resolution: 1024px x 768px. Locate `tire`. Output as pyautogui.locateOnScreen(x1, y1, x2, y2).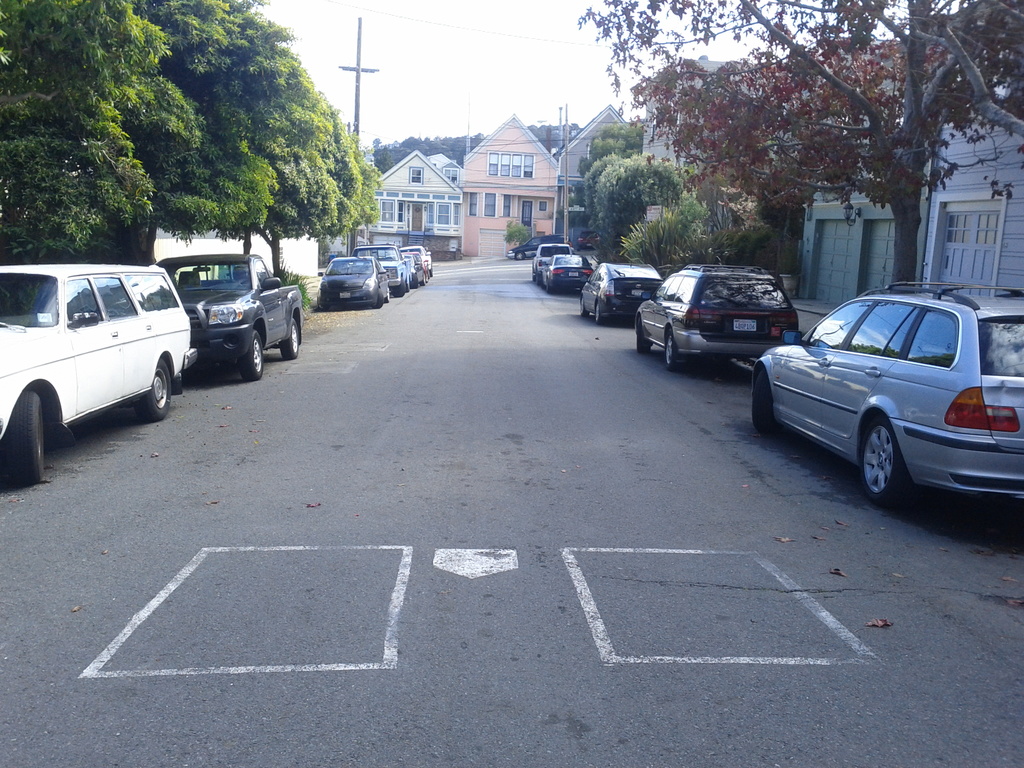
pyautogui.locateOnScreen(752, 366, 782, 431).
